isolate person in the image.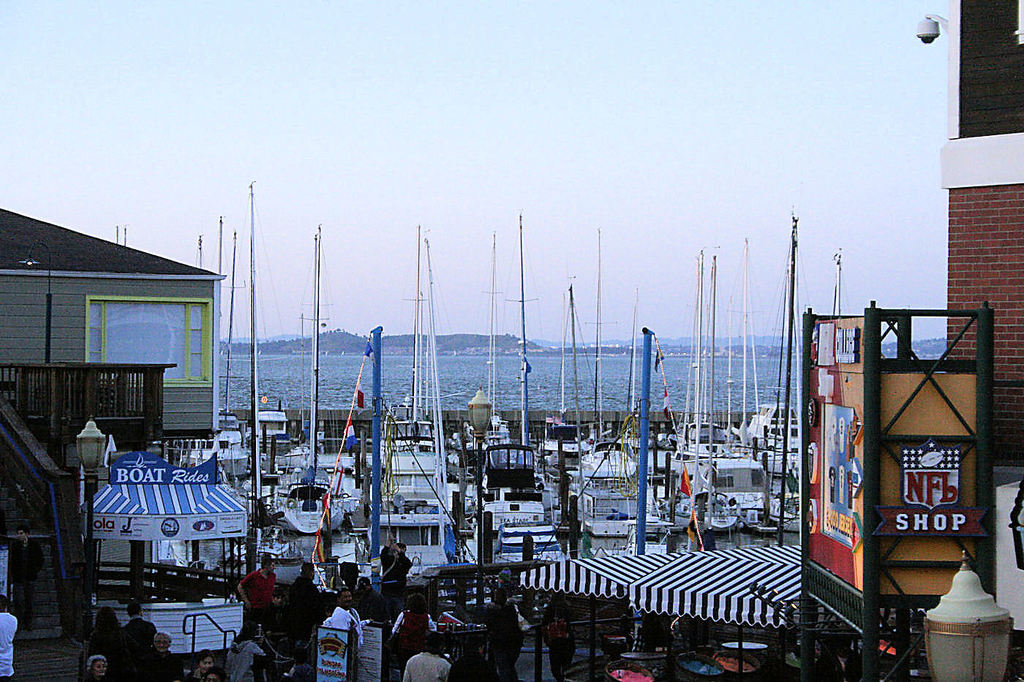
Isolated region: x1=10, y1=525, x2=45, y2=632.
